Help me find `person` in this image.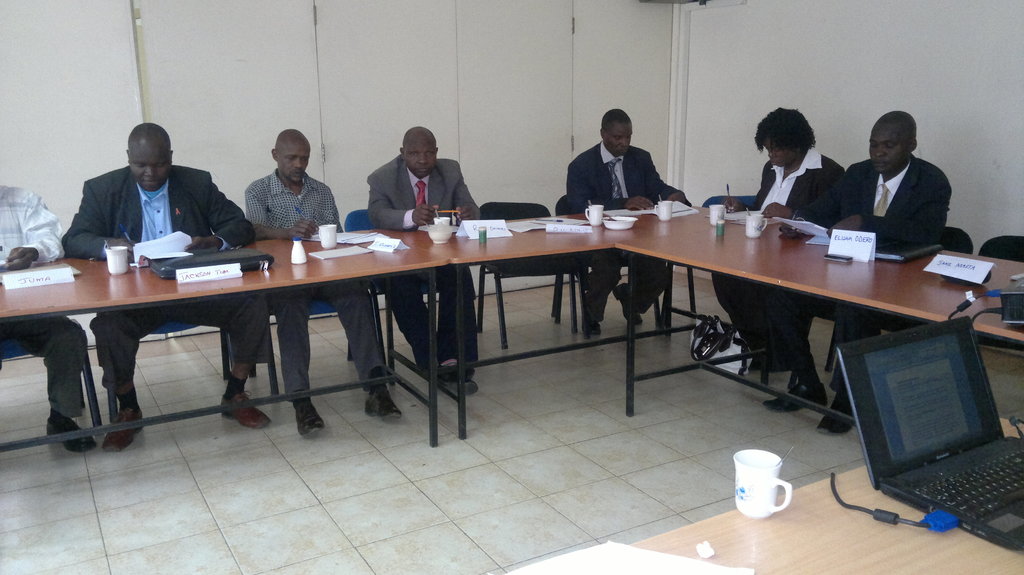
Found it: [left=0, top=178, right=99, bottom=459].
